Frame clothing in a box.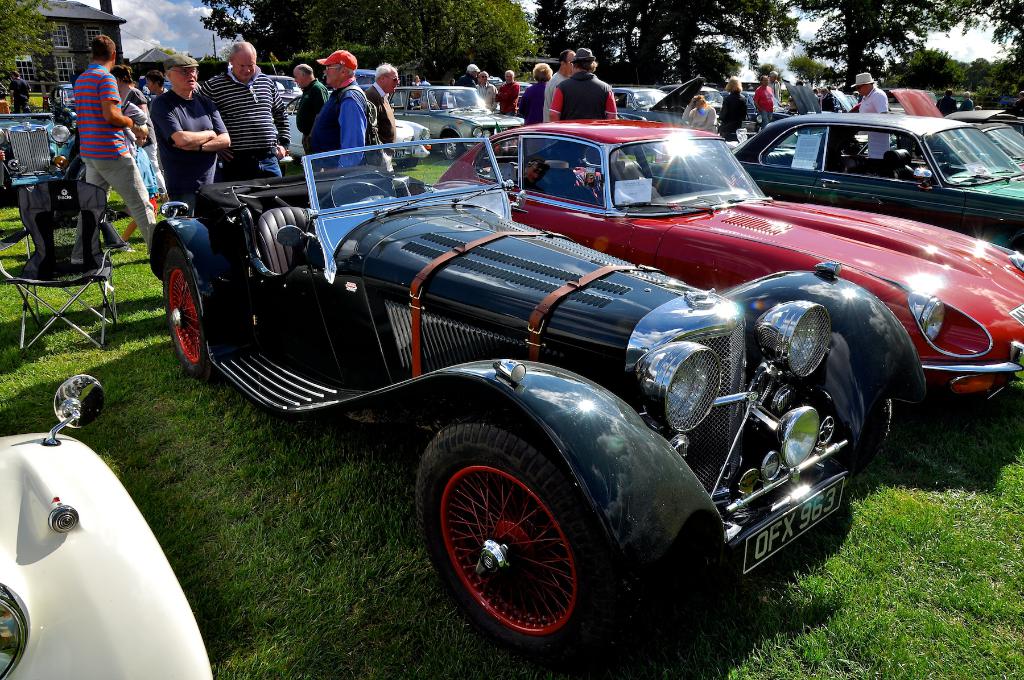
crop(8, 75, 35, 114).
